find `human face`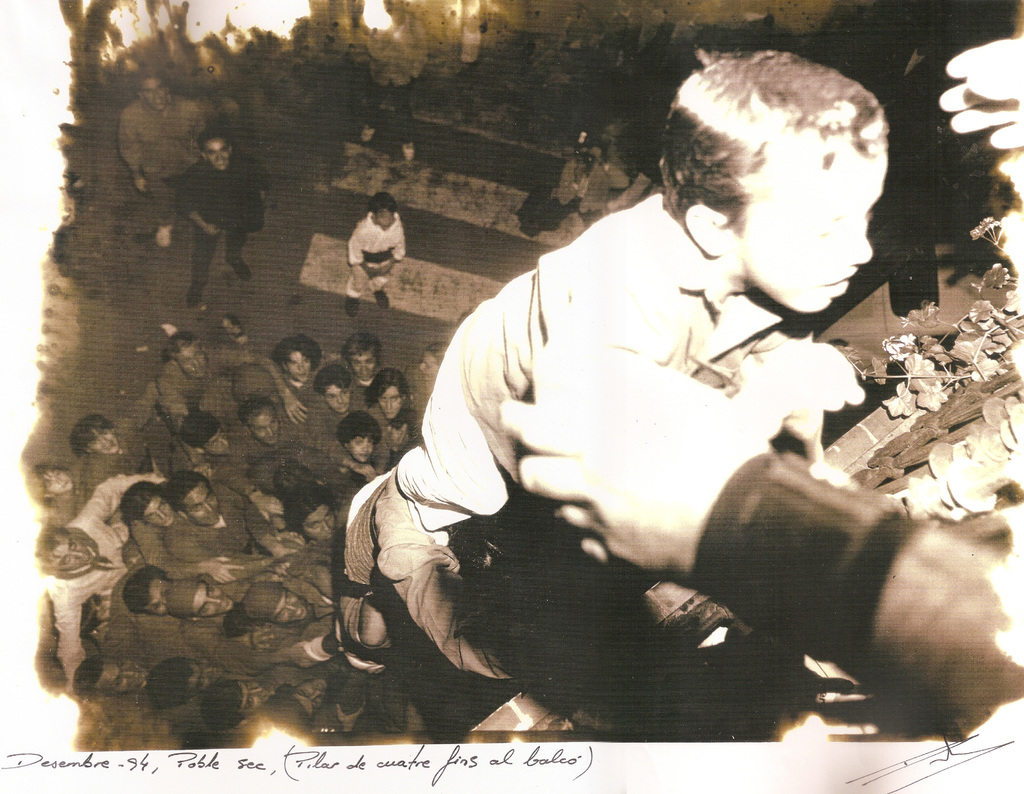
bbox(350, 435, 373, 464)
